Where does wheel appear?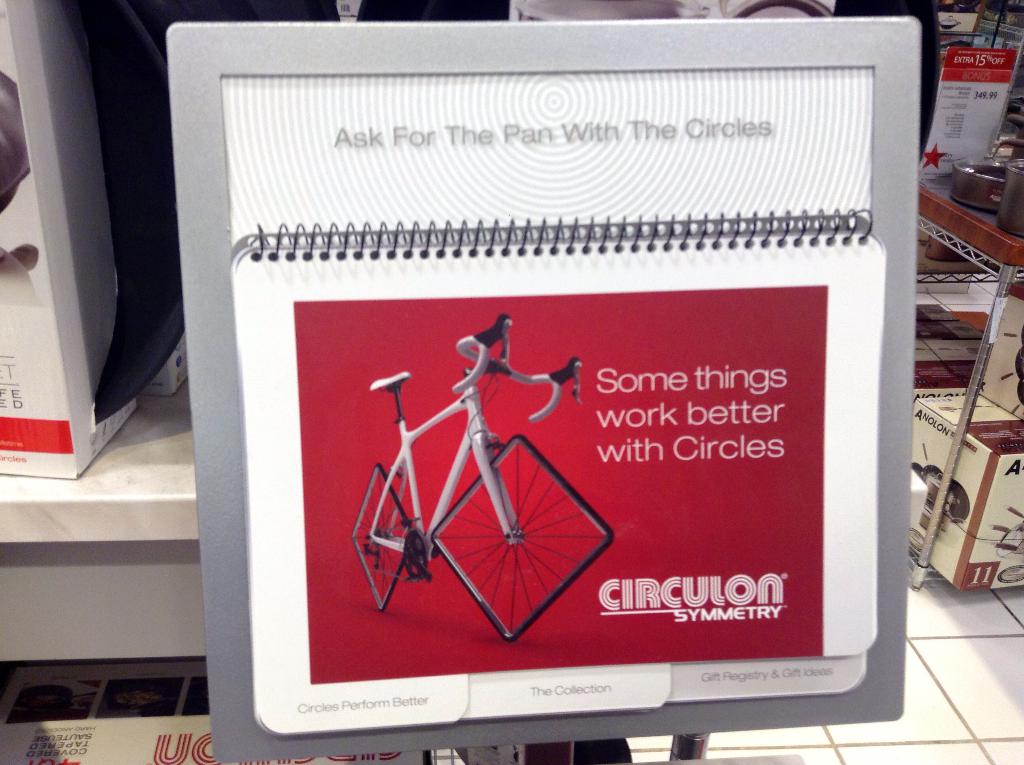
Appears at 348/464/412/611.
